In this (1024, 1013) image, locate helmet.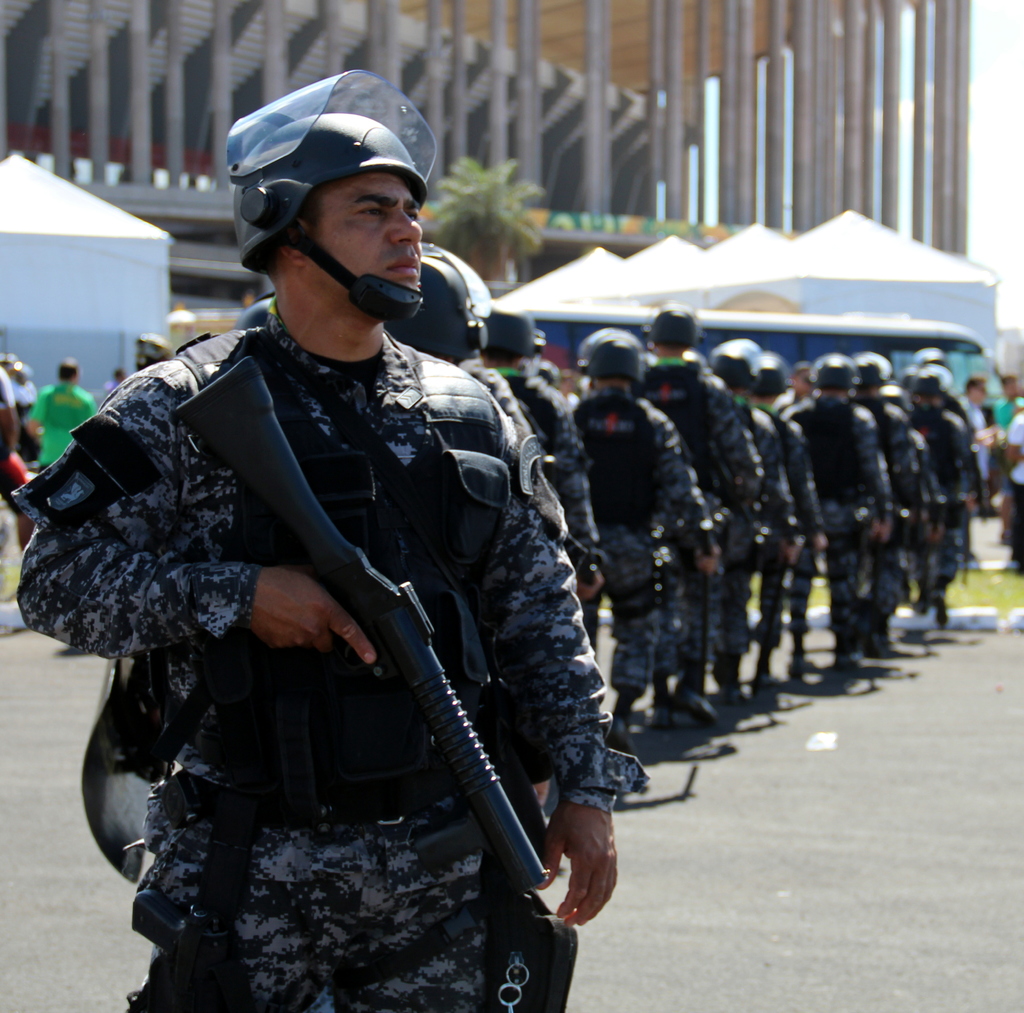
Bounding box: detection(483, 302, 536, 361).
